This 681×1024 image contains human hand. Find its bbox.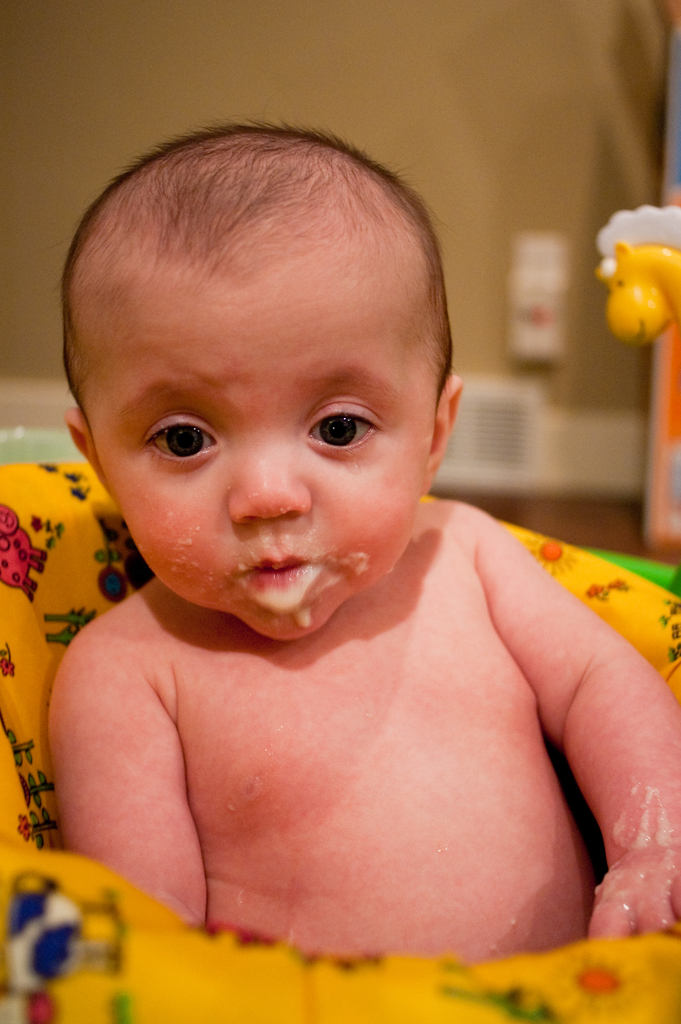
bbox=(589, 872, 680, 932).
